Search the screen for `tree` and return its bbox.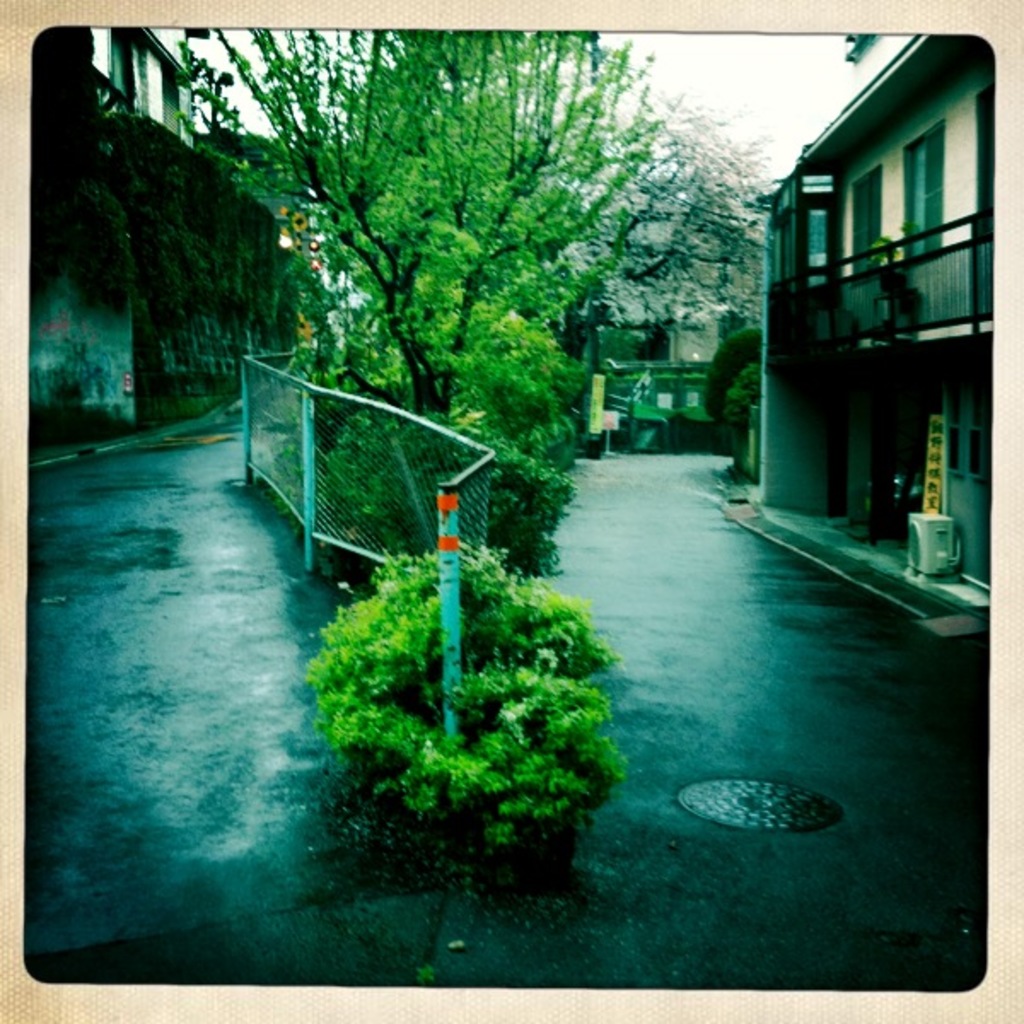
Found: detection(210, 24, 756, 577).
